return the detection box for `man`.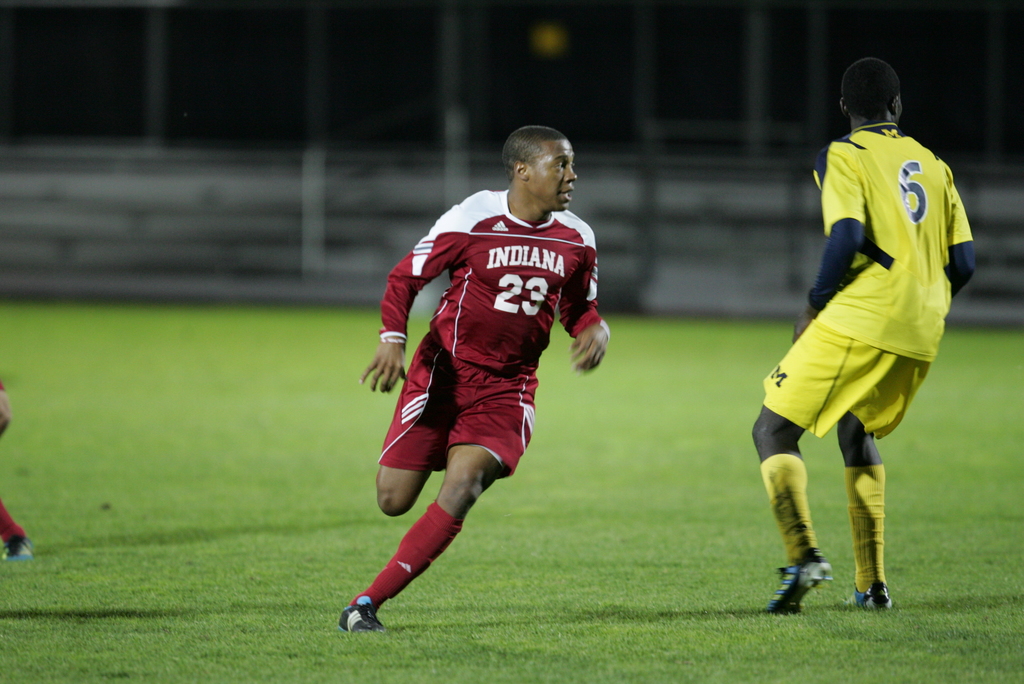
l=749, t=49, r=975, b=614.
